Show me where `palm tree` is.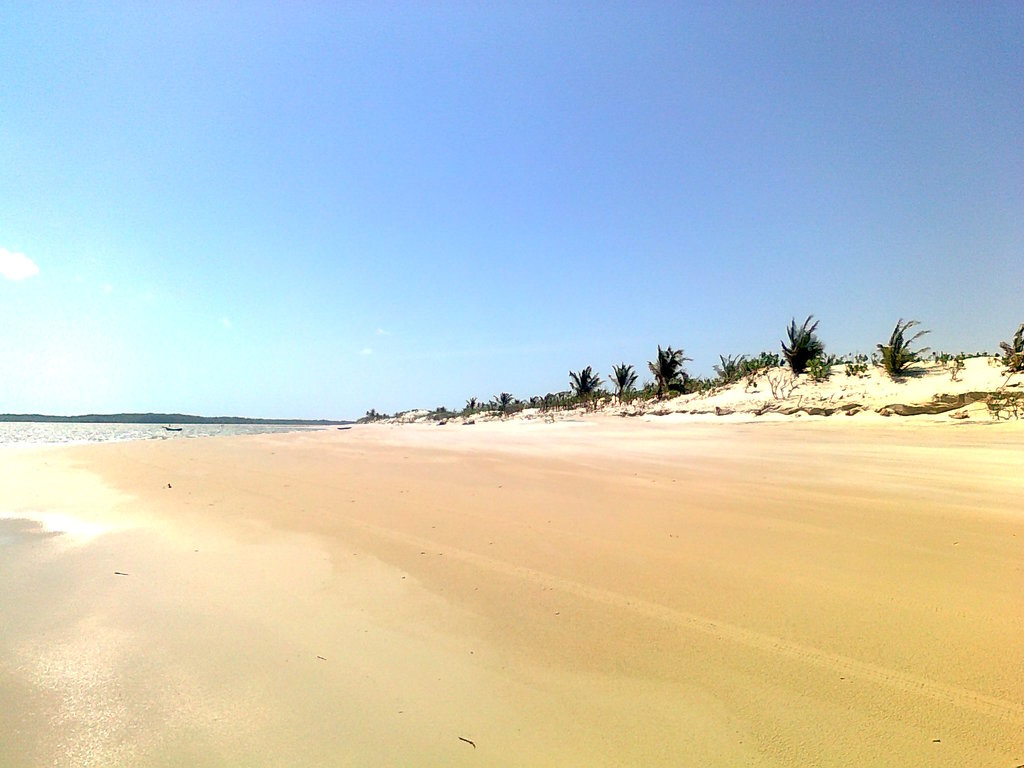
`palm tree` is at x1=645 y1=340 x2=689 y2=391.
